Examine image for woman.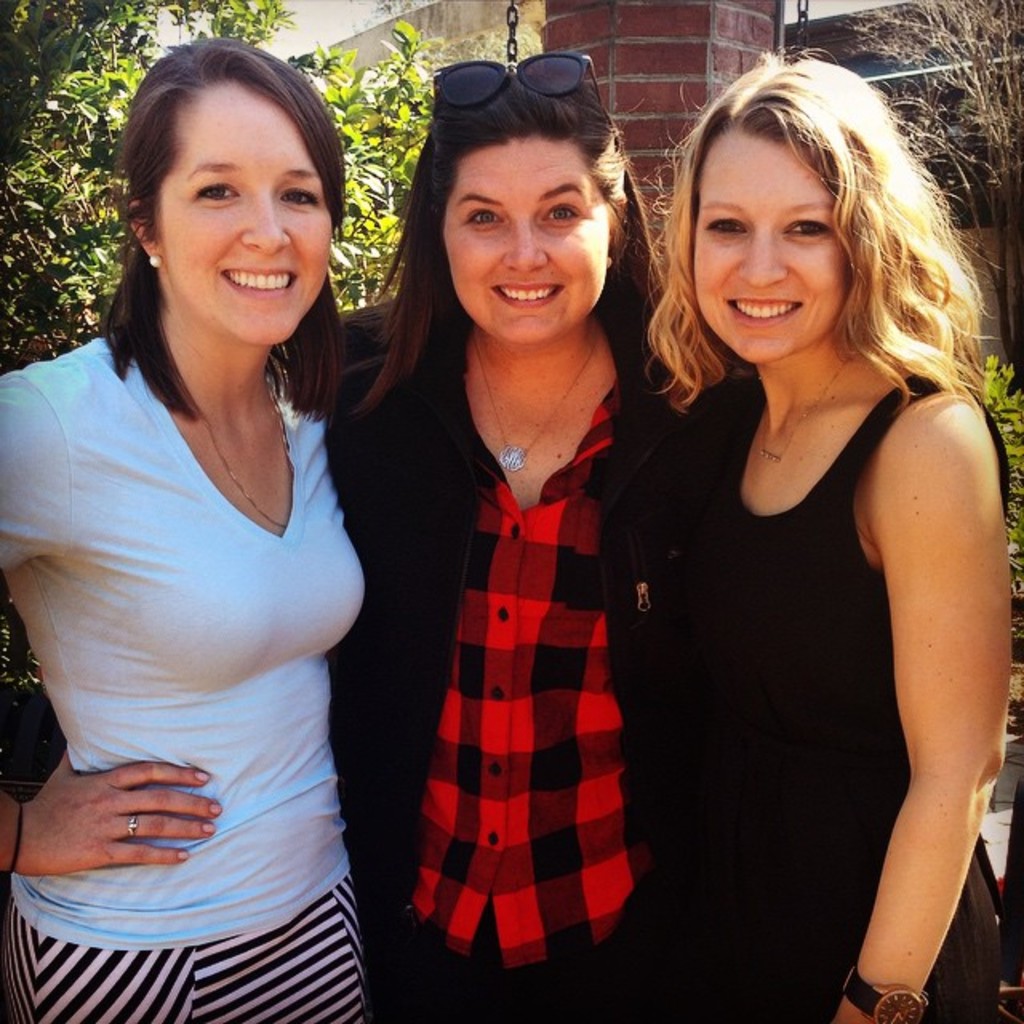
Examination result: (605, 56, 1010, 1023).
